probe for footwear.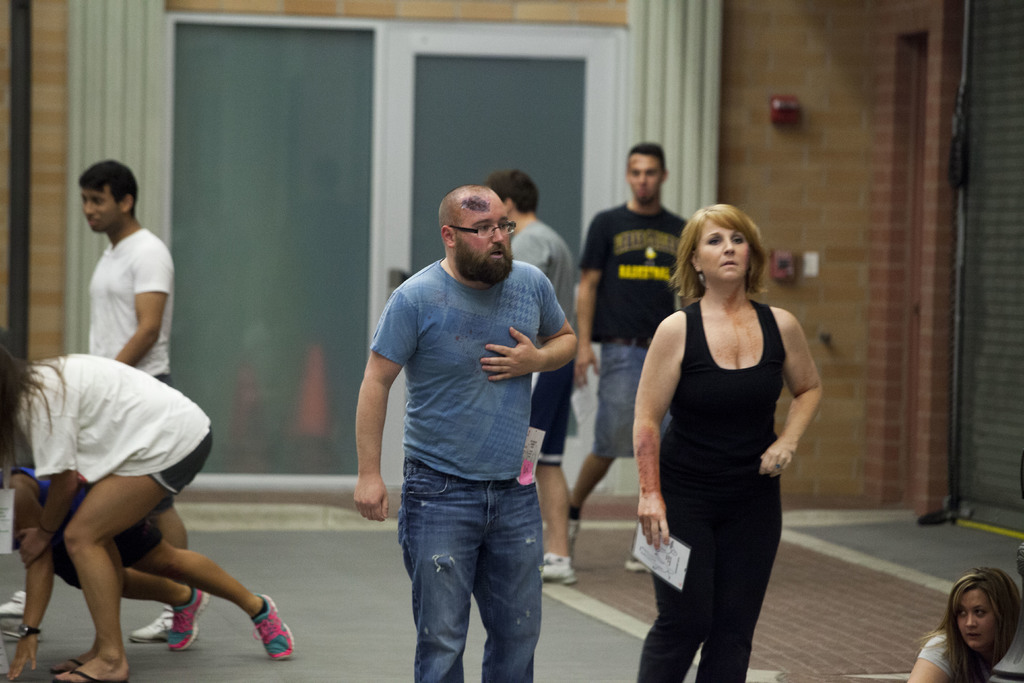
Probe result: {"x1": 540, "y1": 550, "x2": 581, "y2": 585}.
